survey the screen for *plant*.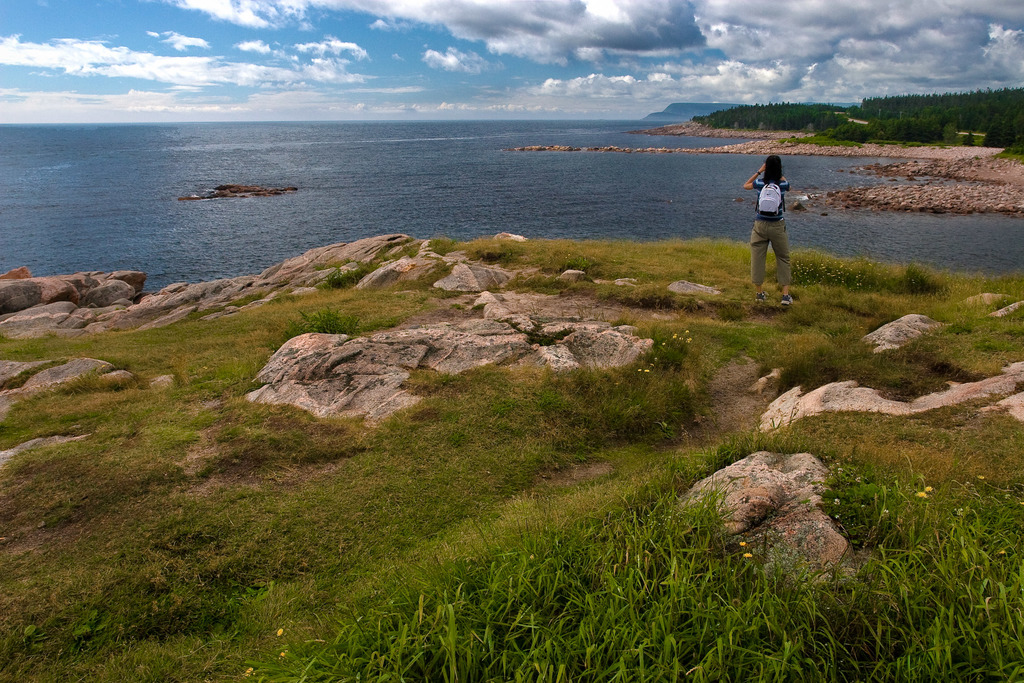
Survey found: bbox=[687, 95, 849, 123].
